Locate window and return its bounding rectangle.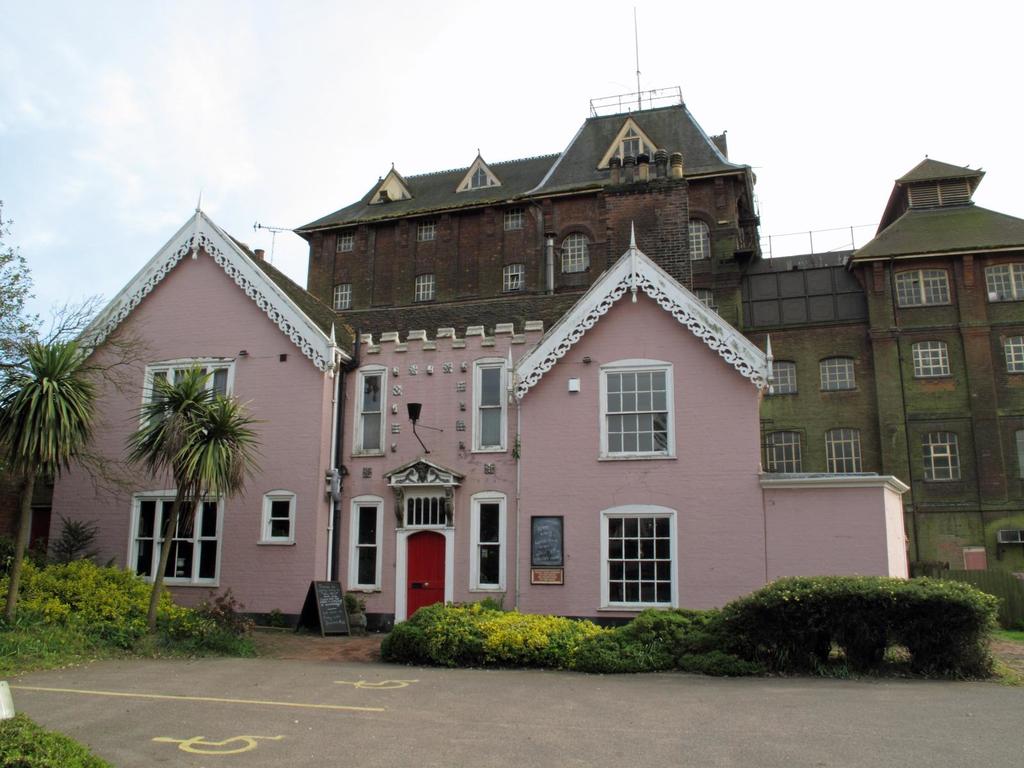
559, 236, 585, 270.
